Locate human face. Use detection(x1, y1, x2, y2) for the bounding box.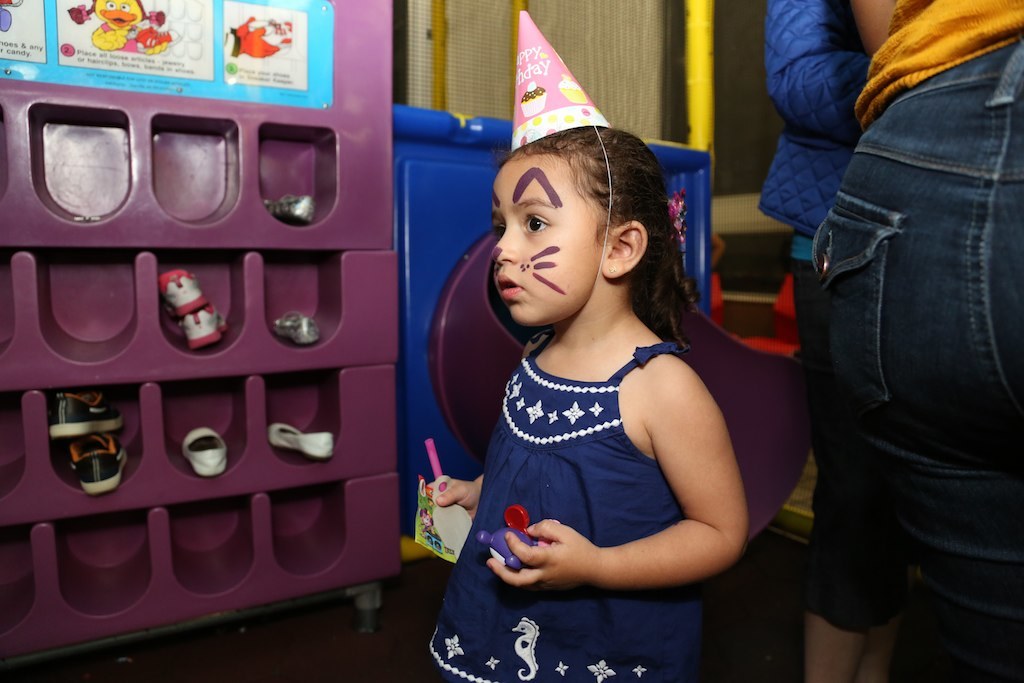
detection(491, 159, 604, 324).
